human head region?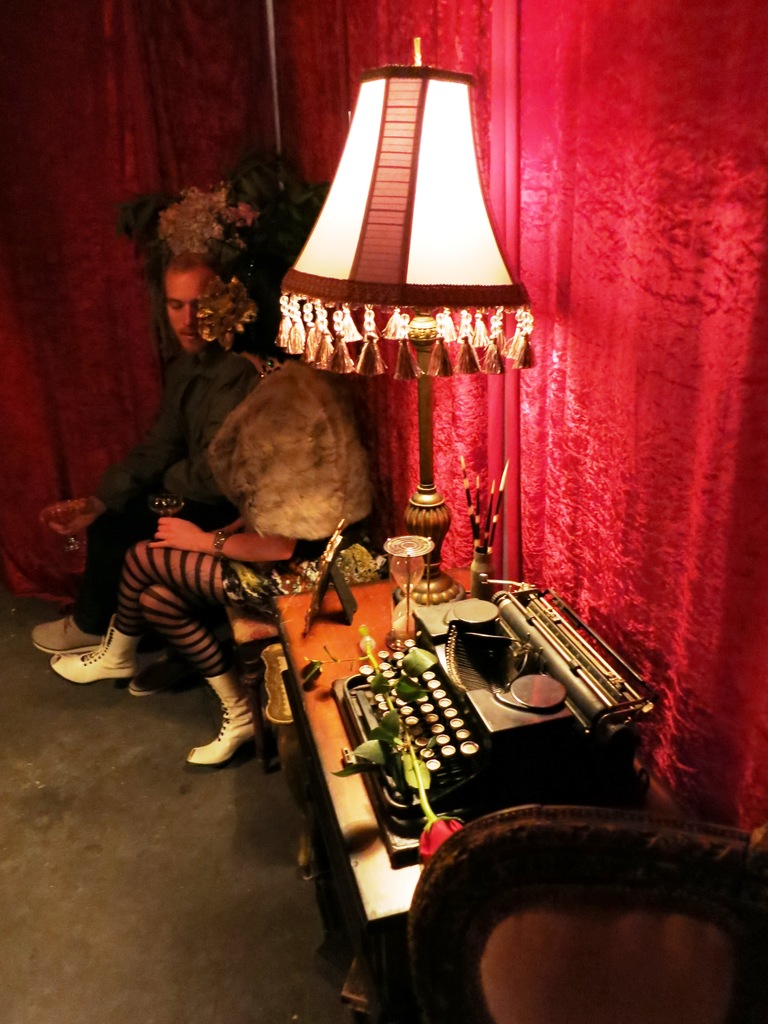
<box>200,252,282,359</box>
